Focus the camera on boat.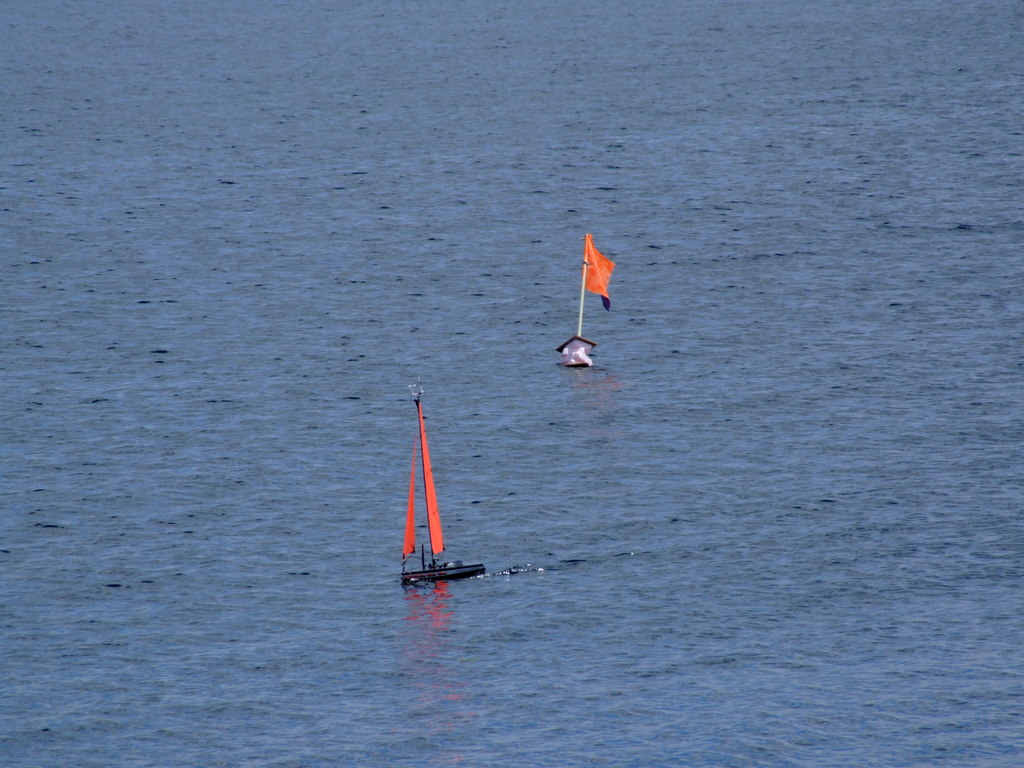
Focus region: BBox(554, 234, 598, 371).
